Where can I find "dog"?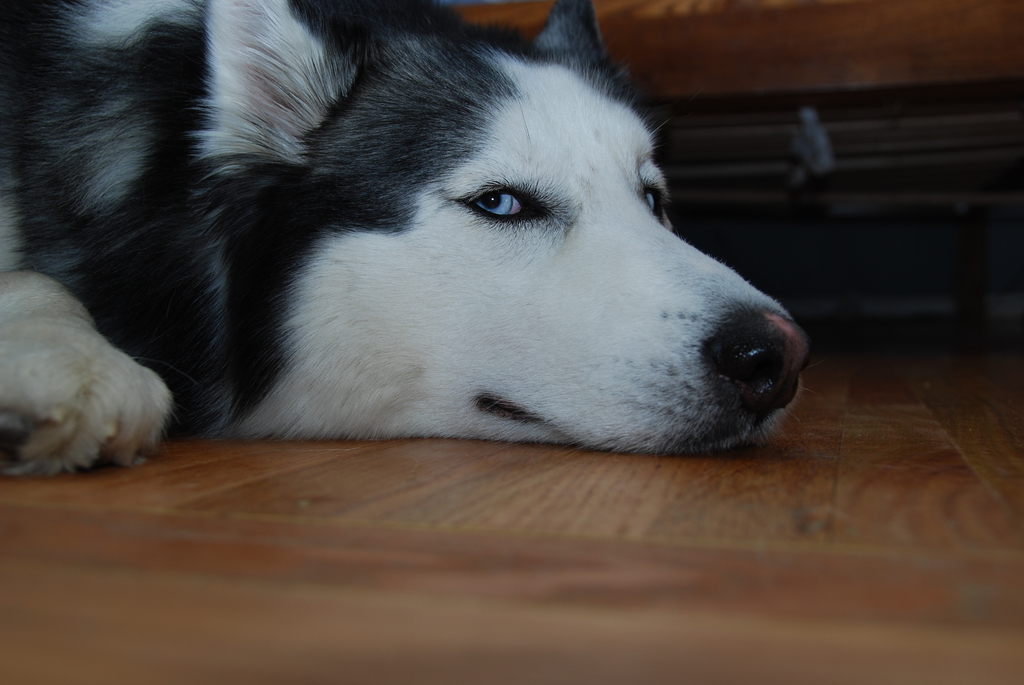
You can find it at locate(0, 0, 822, 480).
